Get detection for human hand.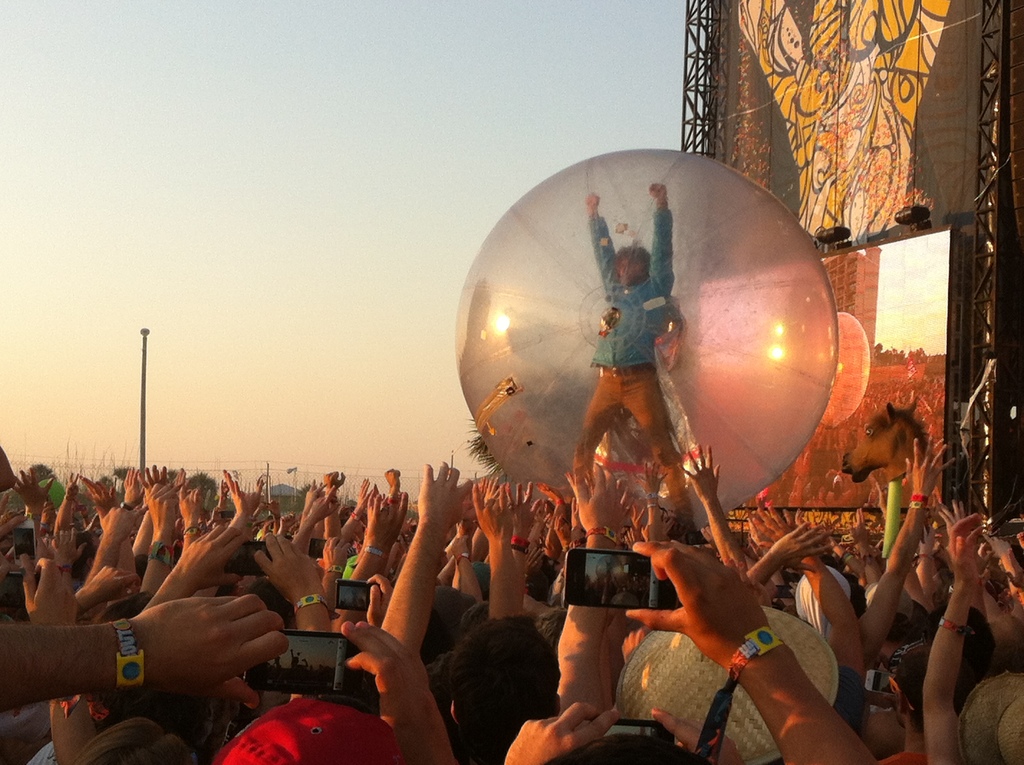
Detection: 982,531,1016,561.
